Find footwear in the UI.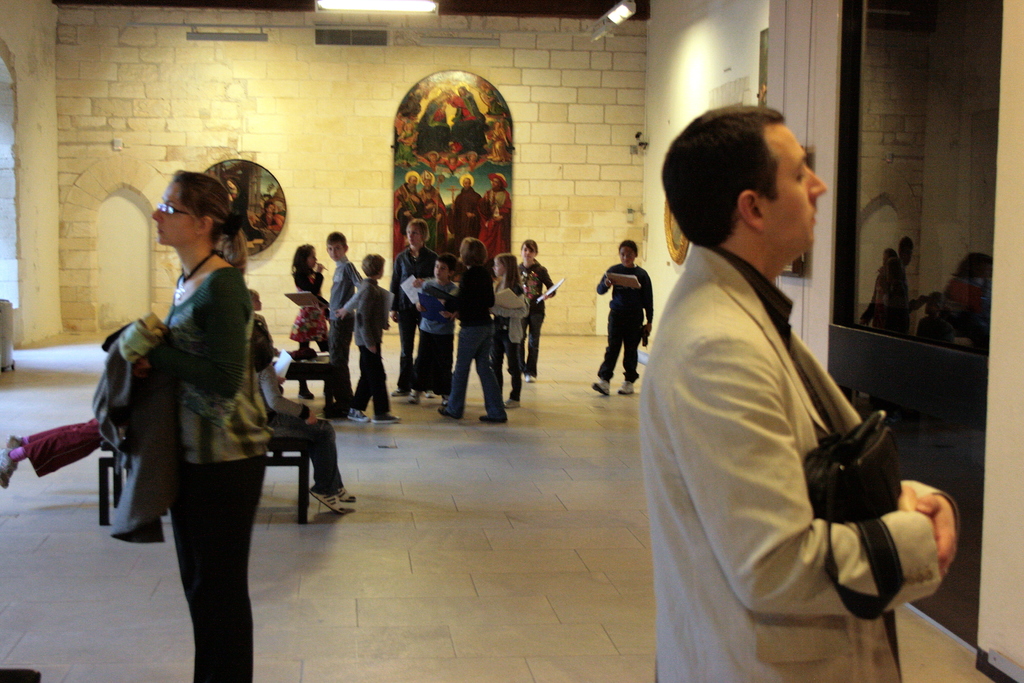
UI element at [348,409,372,423].
